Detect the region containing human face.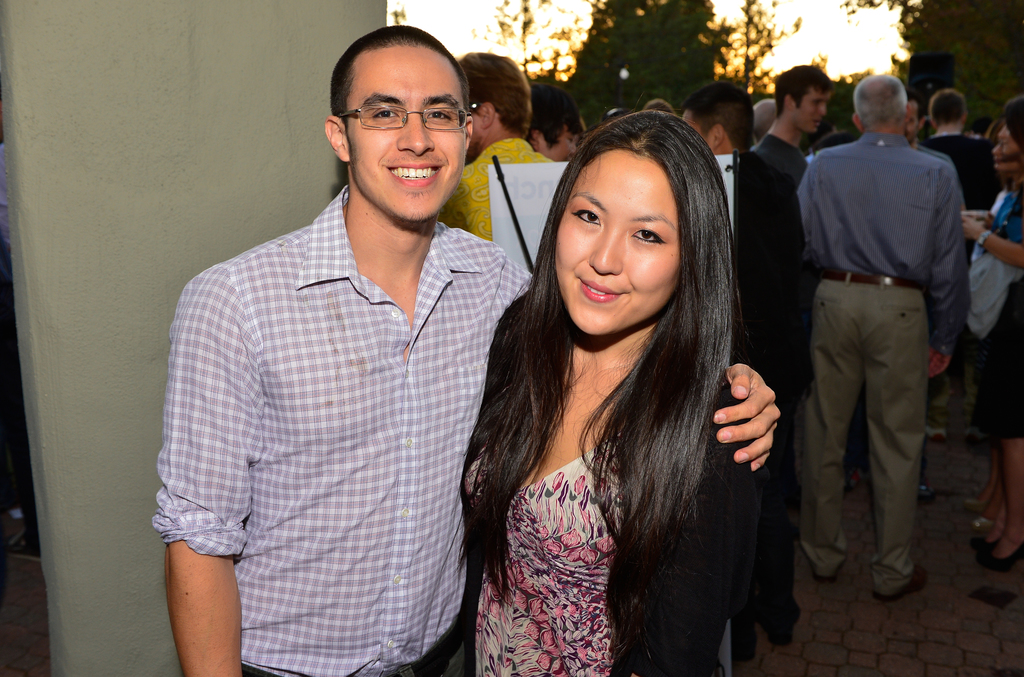
(x1=991, y1=142, x2=1011, y2=172).
